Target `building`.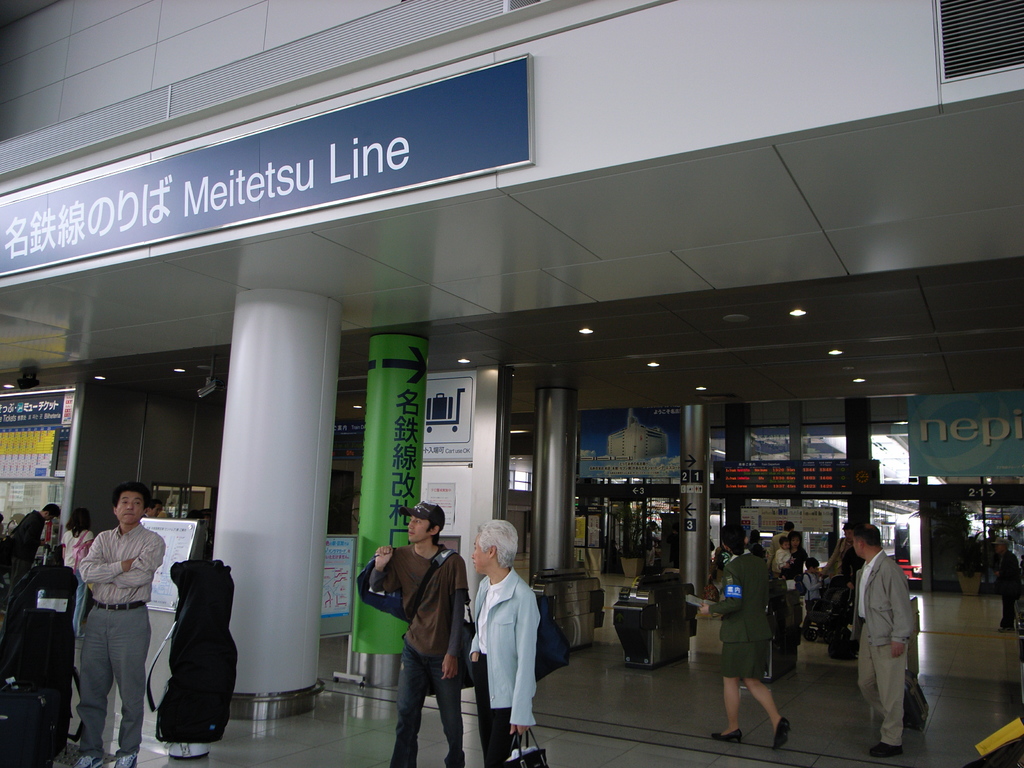
Target region: Rect(0, 0, 1023, 767).
